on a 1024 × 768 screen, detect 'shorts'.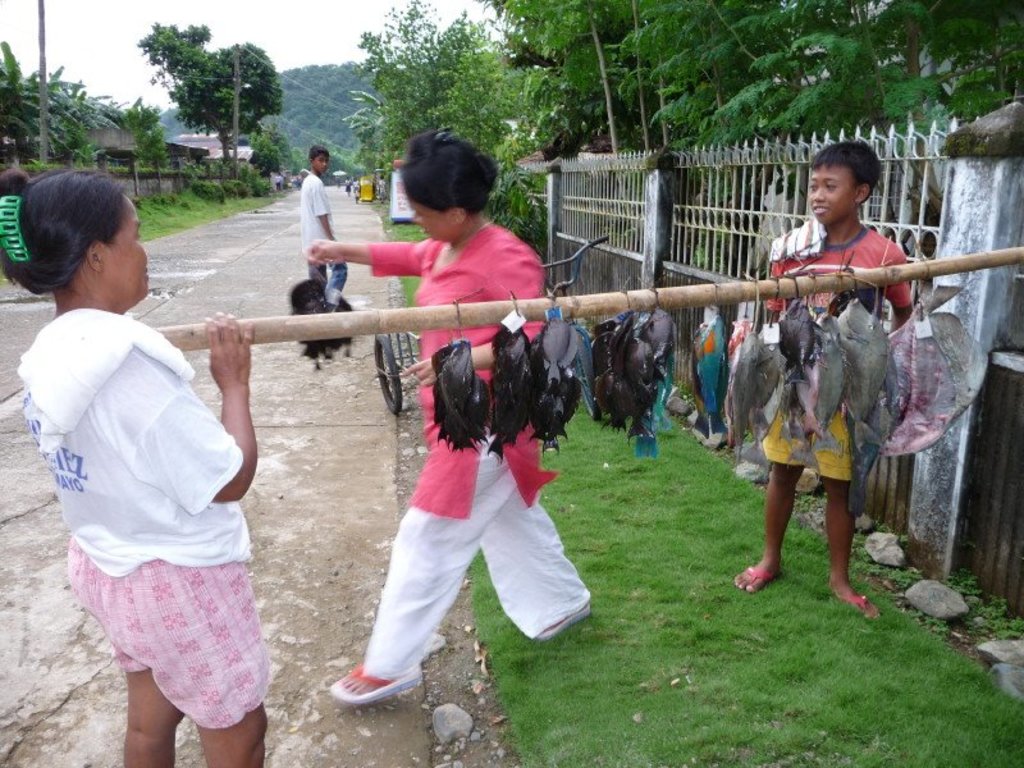
[left=754, top=401, right=861, bottom=479].
